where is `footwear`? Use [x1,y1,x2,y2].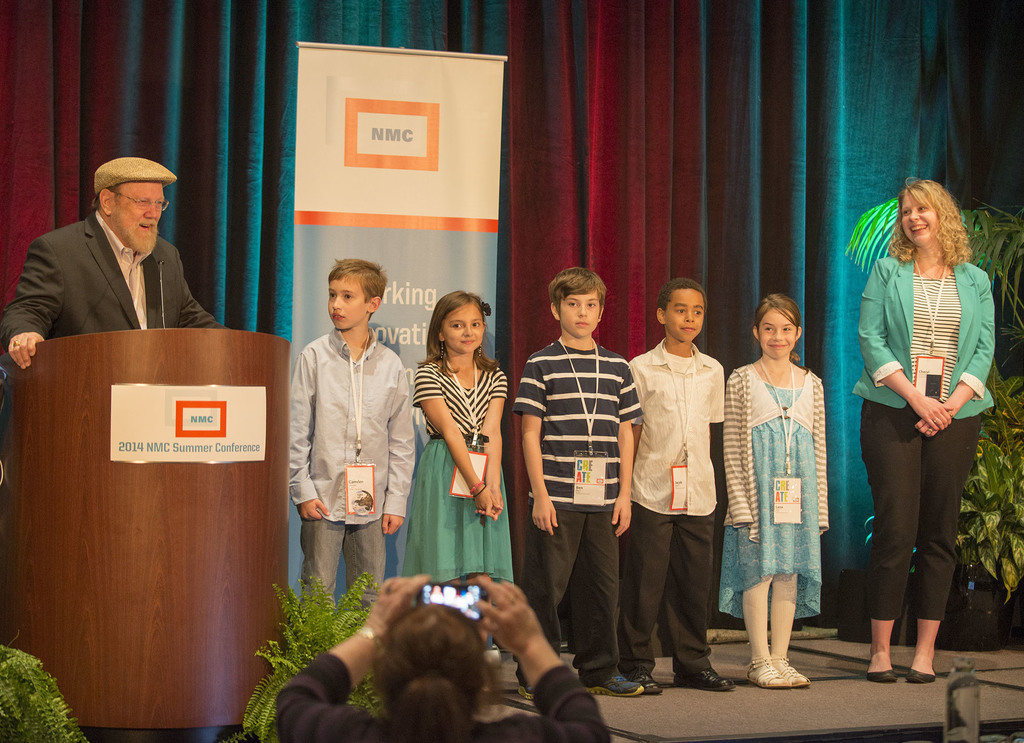
[584,676,644,697].
